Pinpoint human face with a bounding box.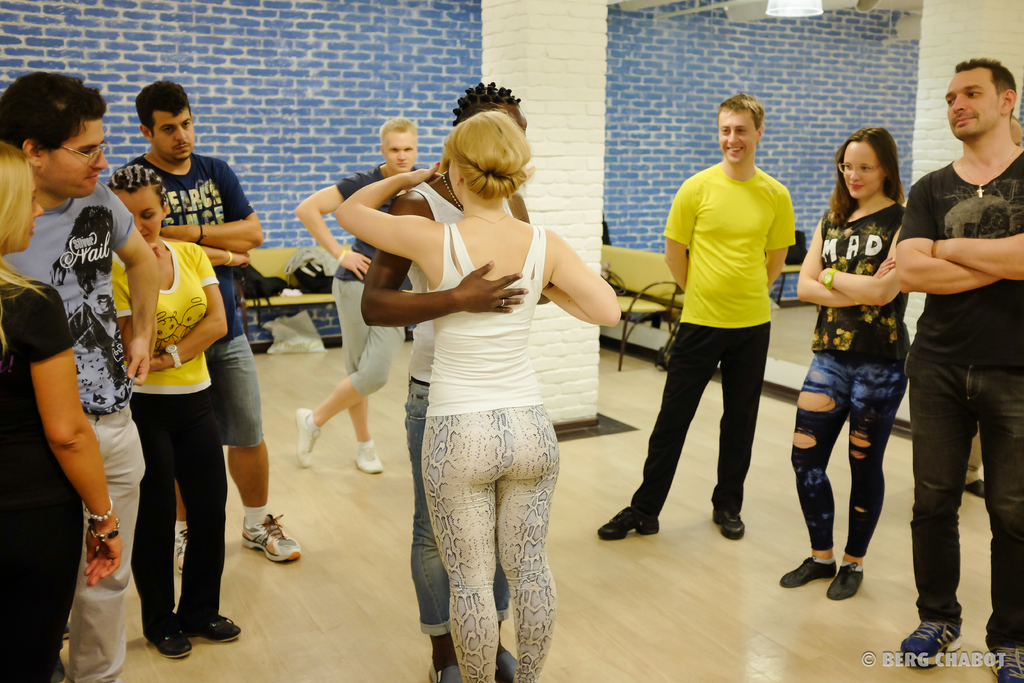
left=123, top=182, right=157, bottom=238.
